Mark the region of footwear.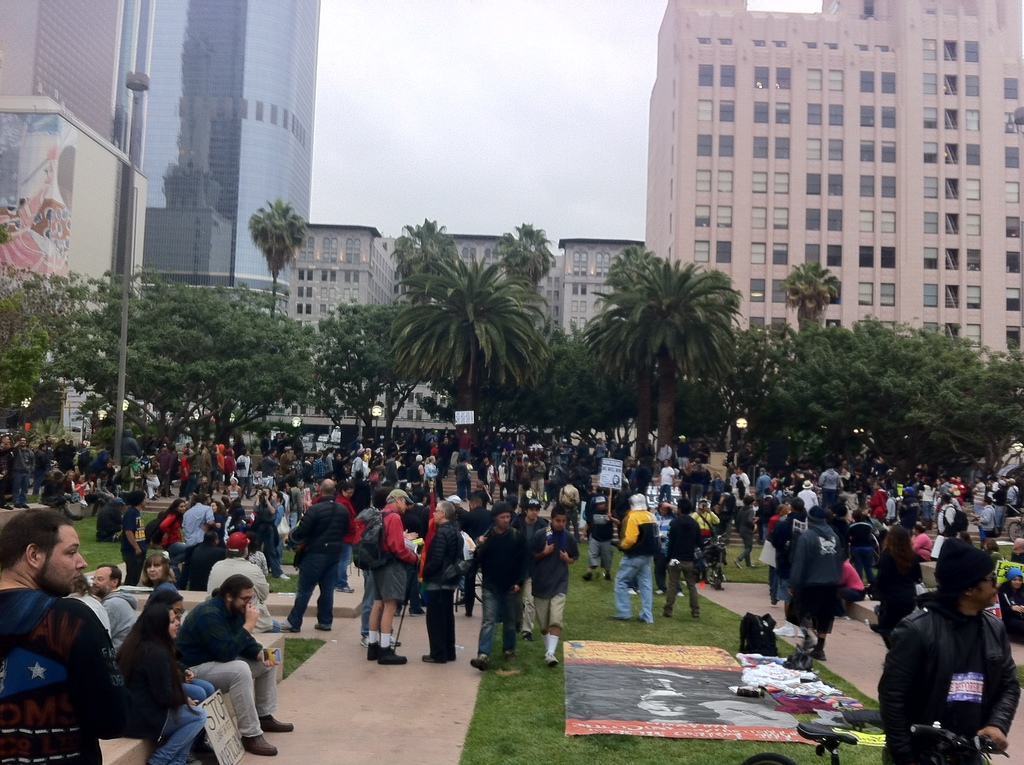
Region: 377, 650, 406, 663.
